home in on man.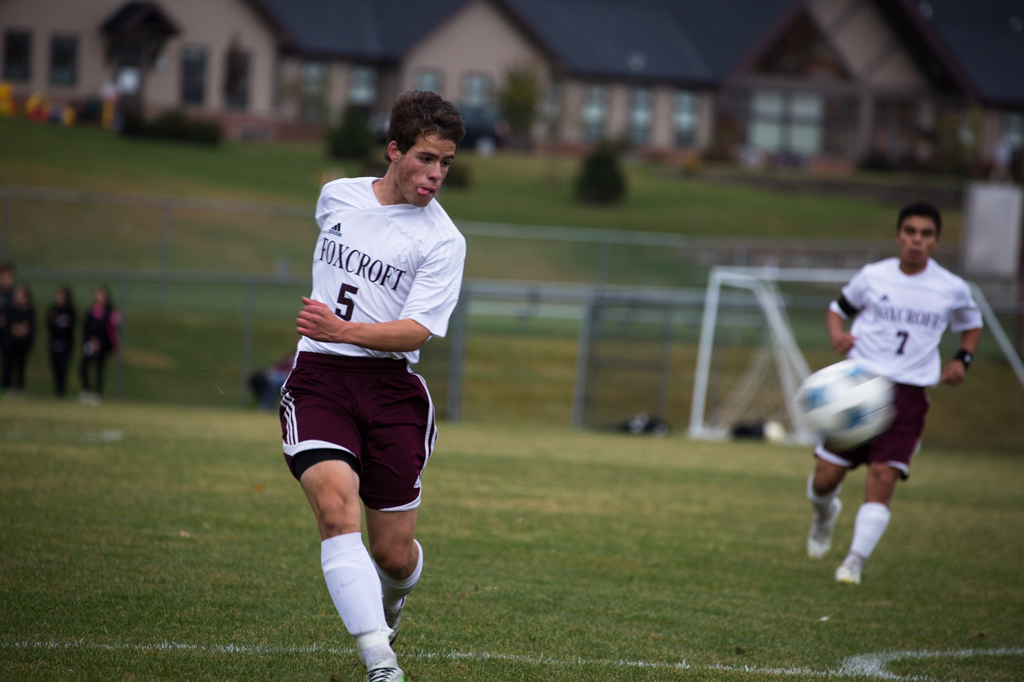
Homed in at detection(802, 202, 982, 583).
